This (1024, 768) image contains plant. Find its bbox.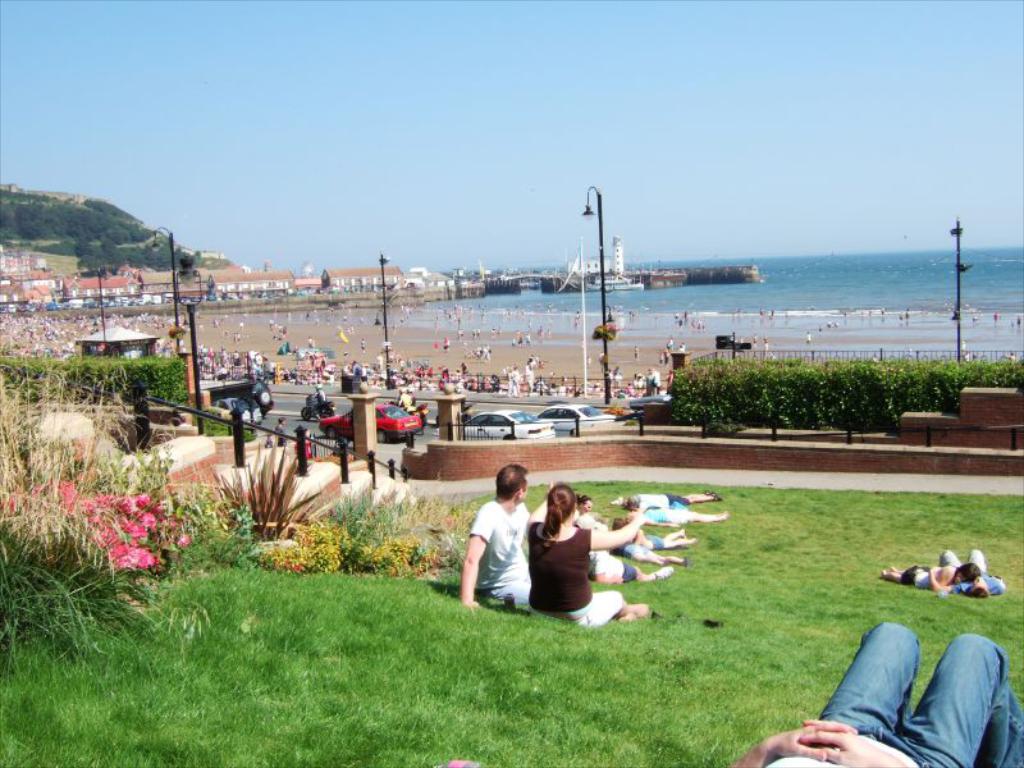
detection(0, 536, 180, 659).
